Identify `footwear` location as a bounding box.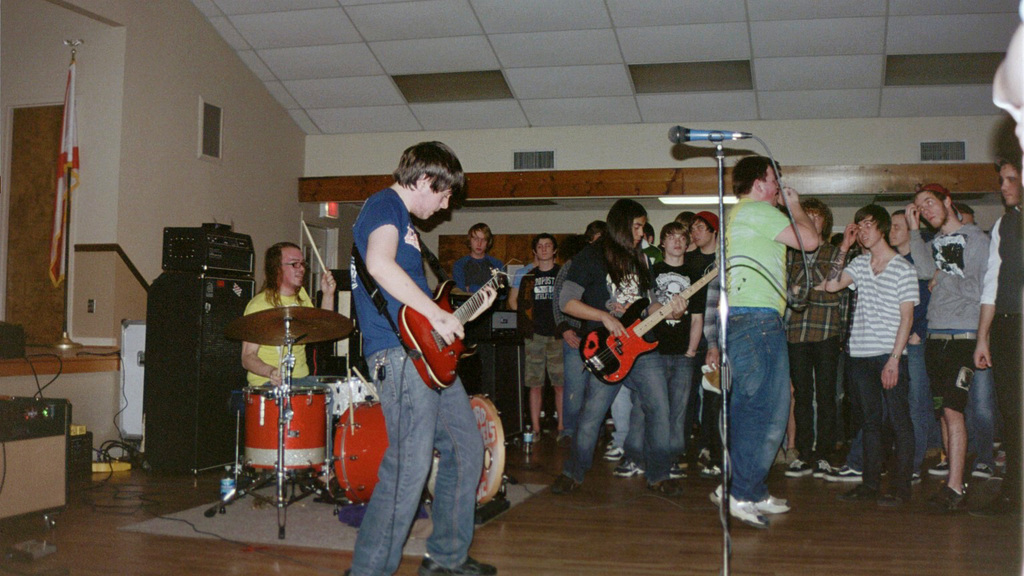
x1=922 y1=485 x2=963 y2=514.
